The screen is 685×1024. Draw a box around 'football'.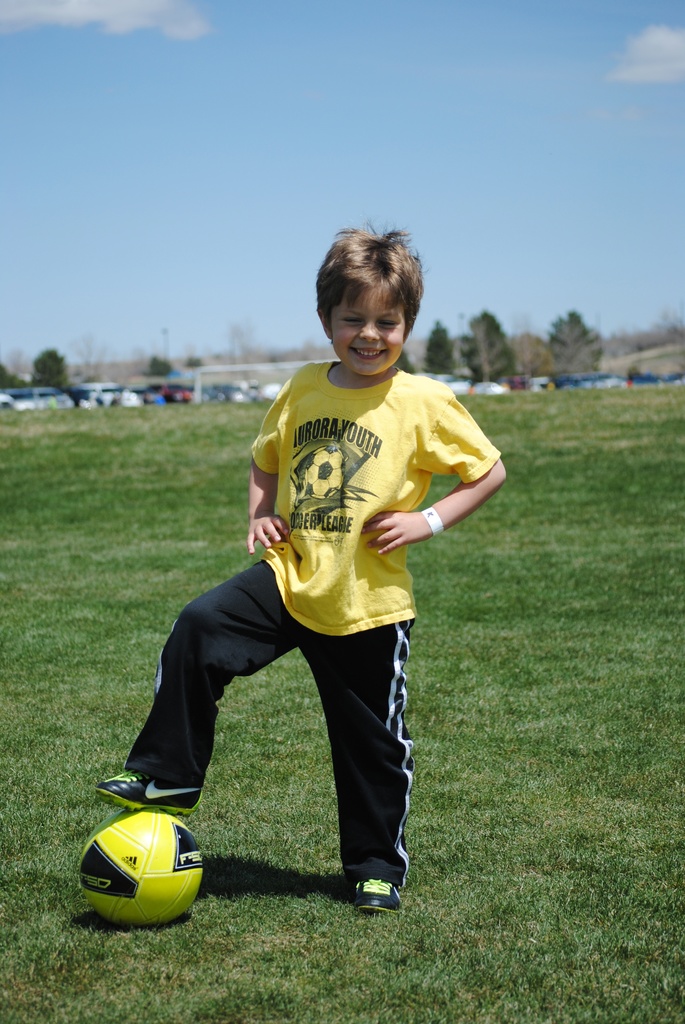
x1=74 y1=811 x2=205 y2=920.
